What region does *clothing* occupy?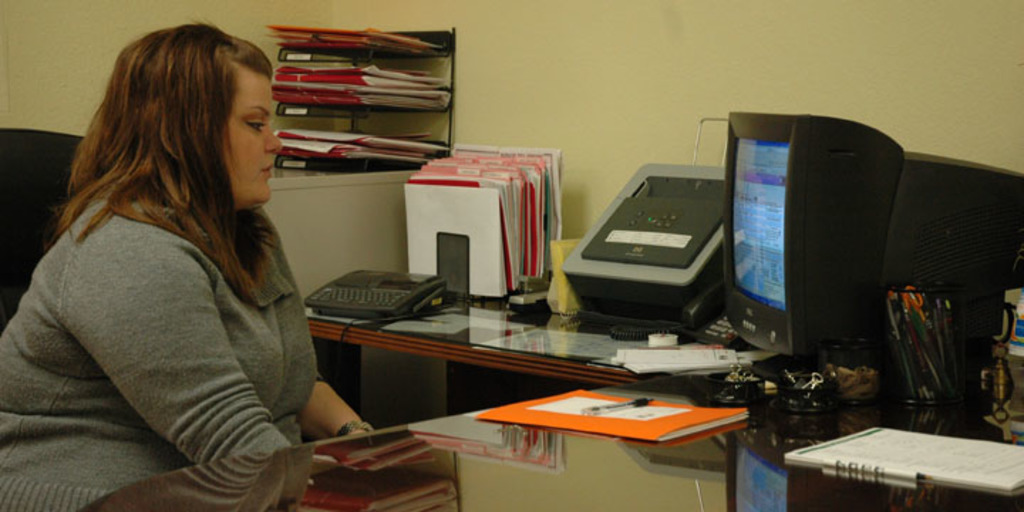
detection(6, 115, 340, 491).
